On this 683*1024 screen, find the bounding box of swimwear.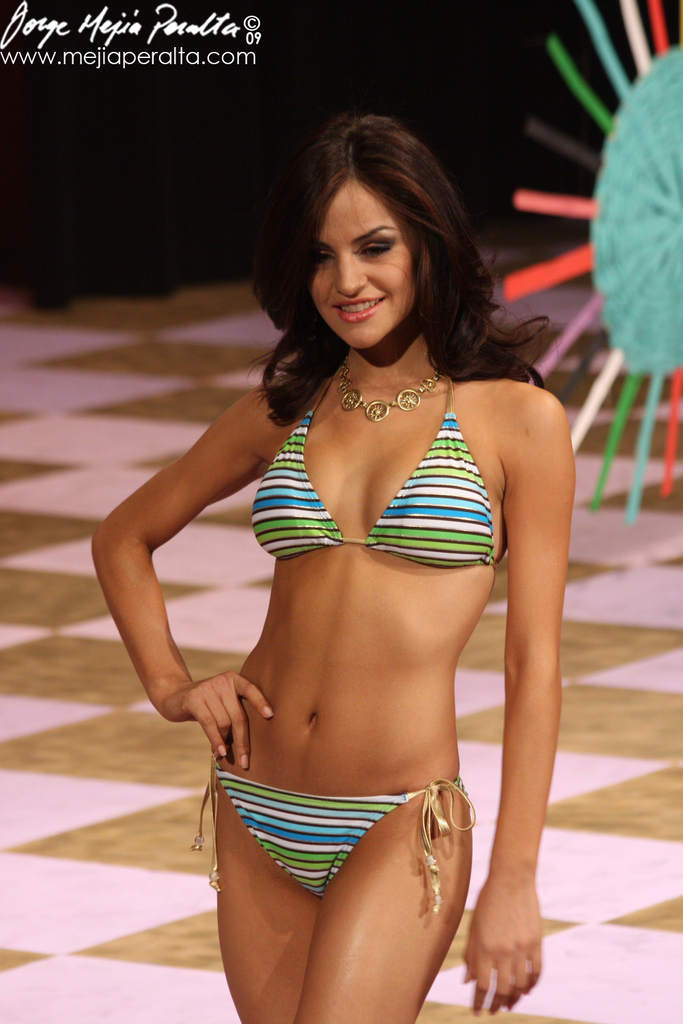
Bounding box: region(232, 371, 503, 565).
